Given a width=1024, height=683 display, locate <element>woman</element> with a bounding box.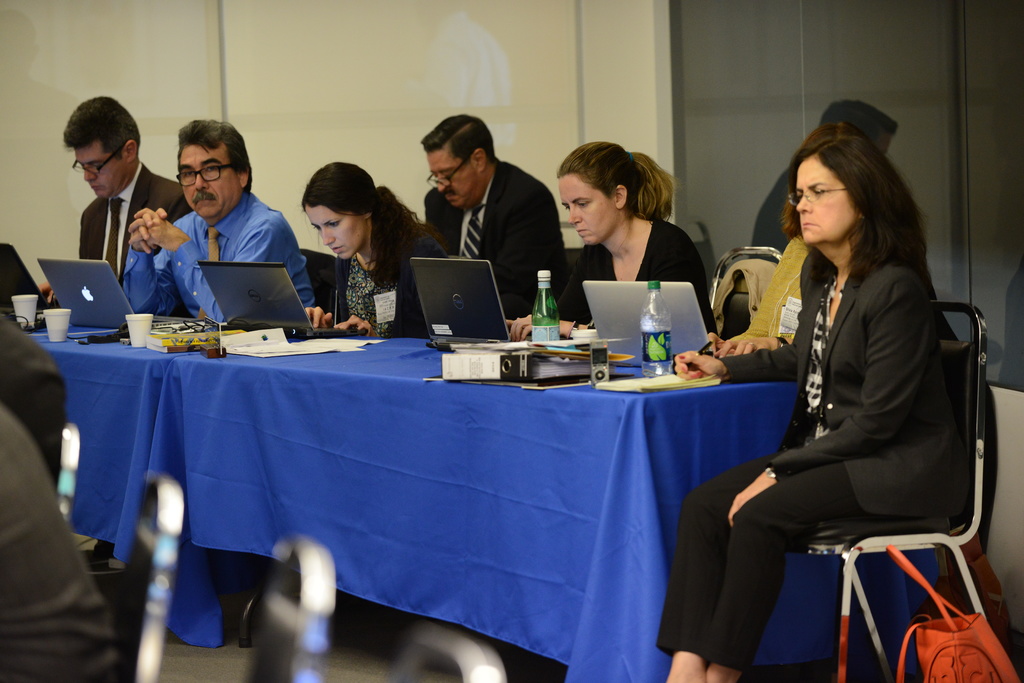
Located: bbox=(731, 117, 968, 682).
